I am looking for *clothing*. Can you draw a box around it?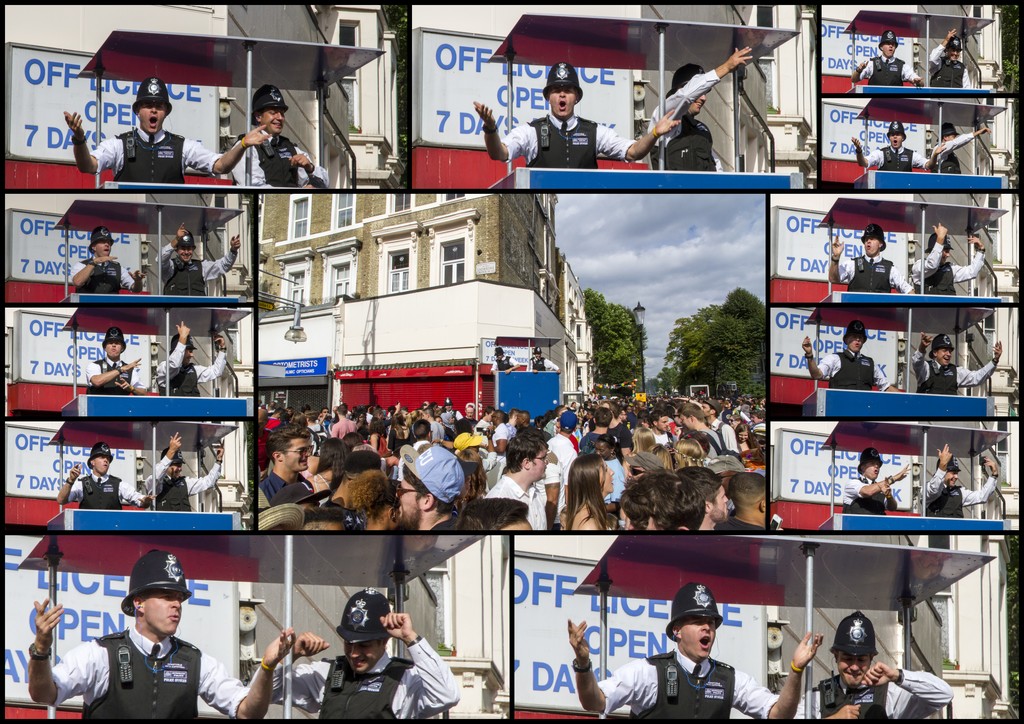
Sure, the bounding box is box(820, 350, 896, 393).
